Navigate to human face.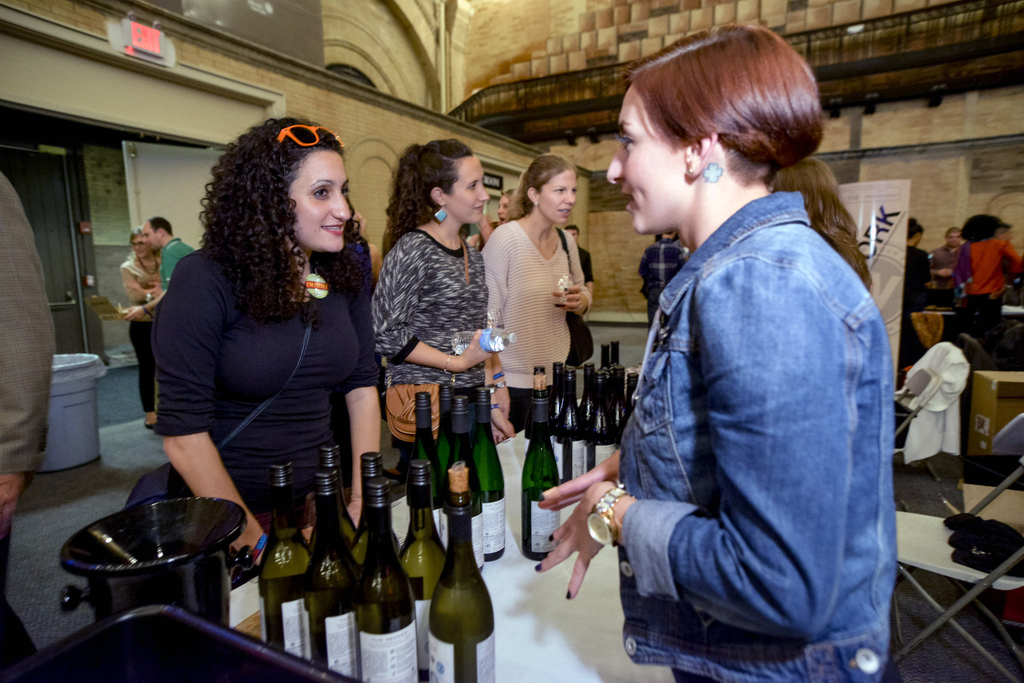
Navigation target: 445,162,486,222.
